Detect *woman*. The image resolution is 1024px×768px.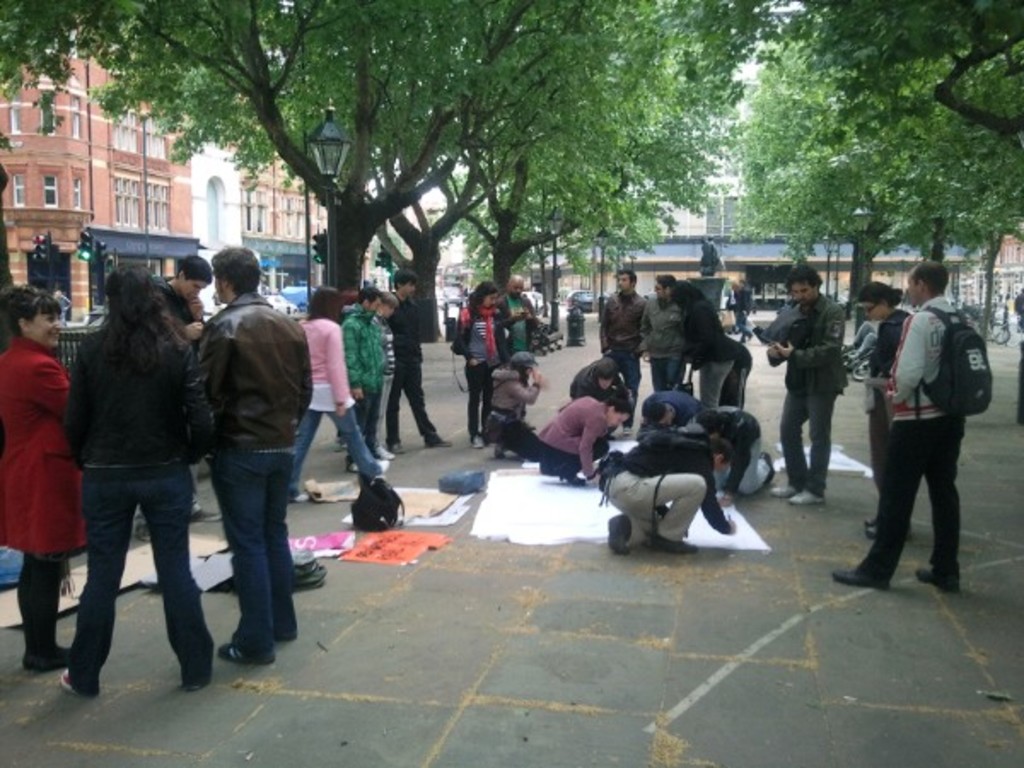
detection(853, 280, 911, 536).
